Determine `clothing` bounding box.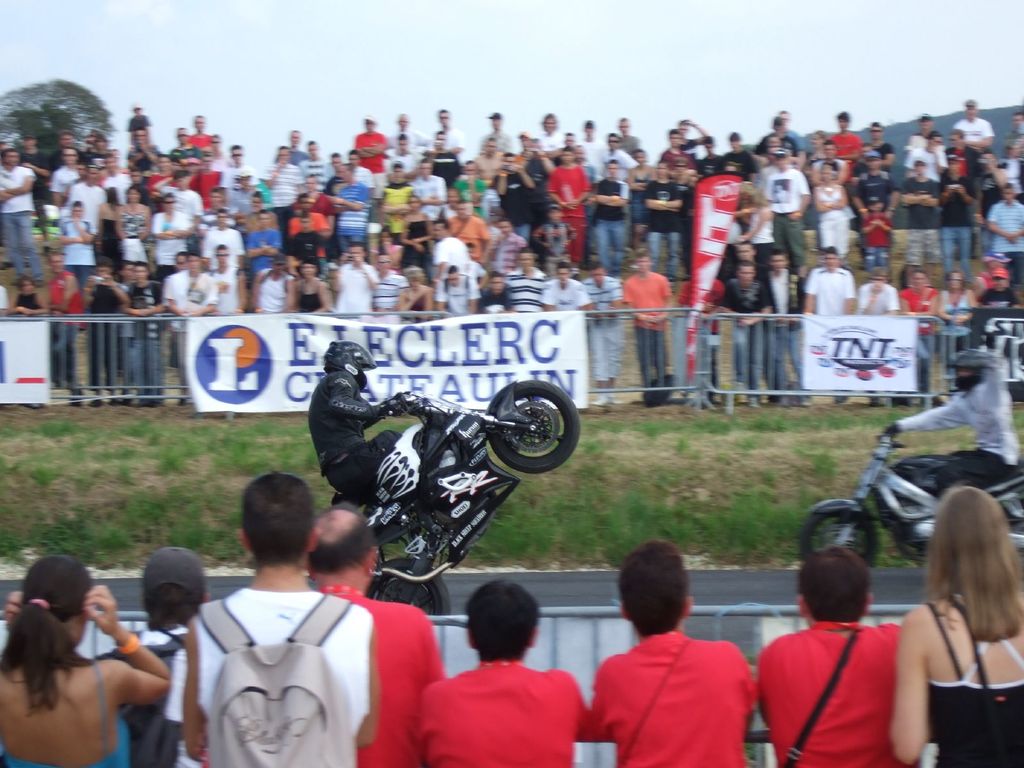
Determined: select_region(954, 116, 991, 140).
